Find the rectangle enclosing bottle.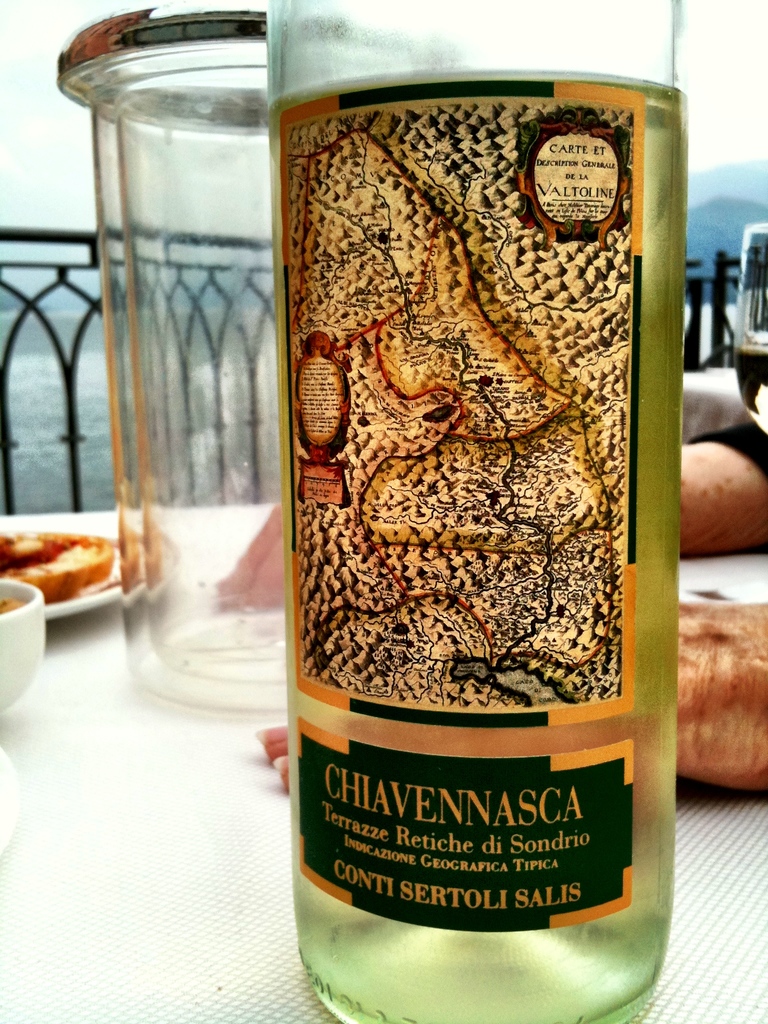
[60, 0, 461, 720].
